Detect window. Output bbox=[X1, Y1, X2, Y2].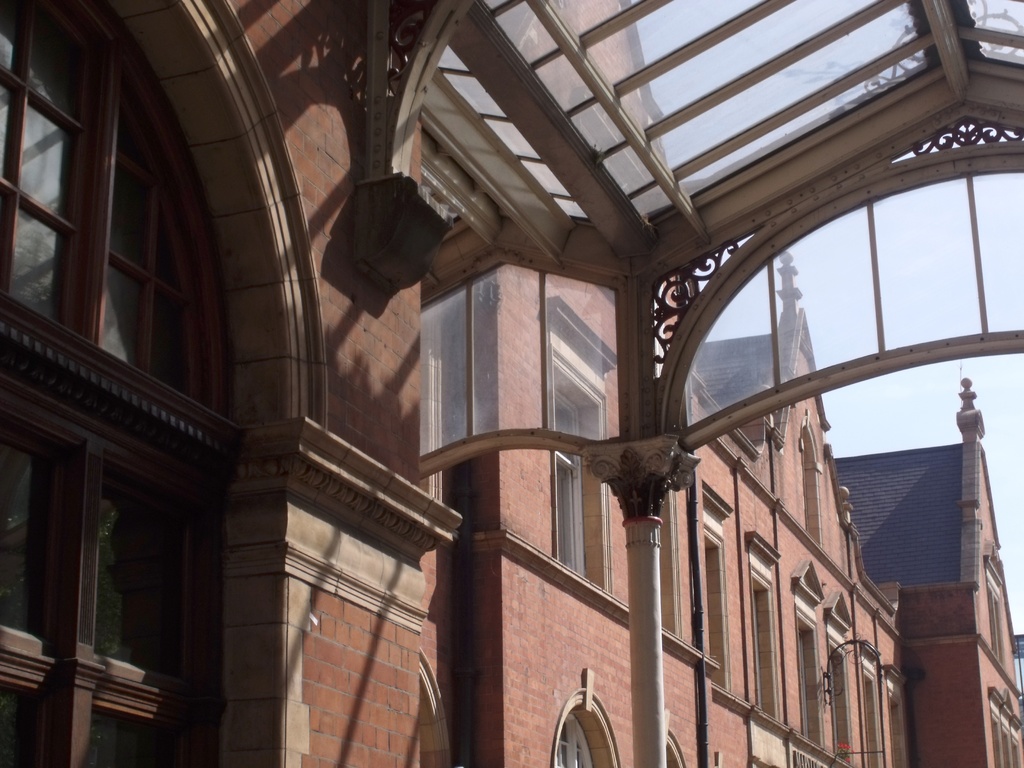
bbox=[747, 533, 783, 724].
